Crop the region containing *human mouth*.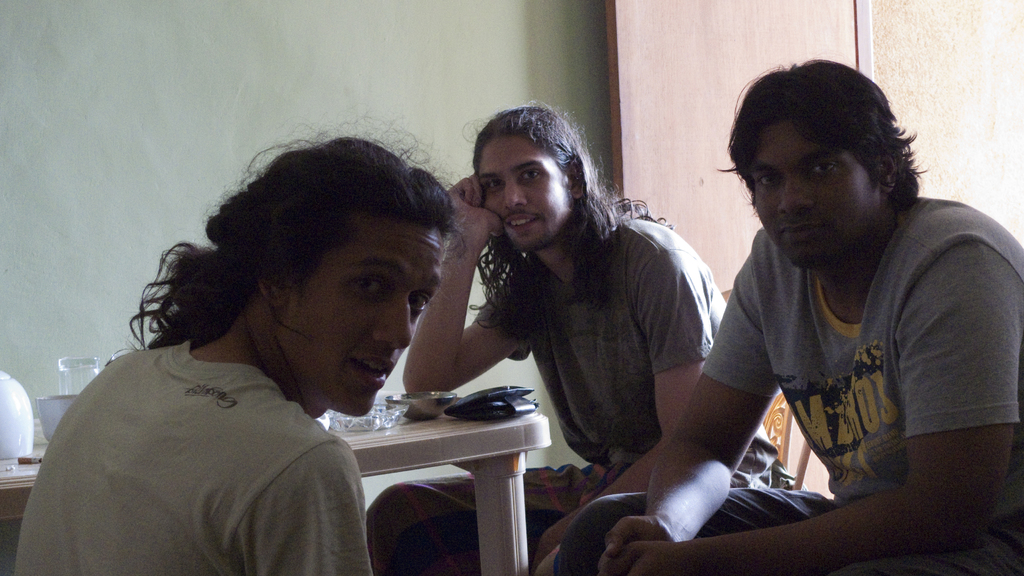
Crop region: [left=346, top=351, right=397, bottom=390].
